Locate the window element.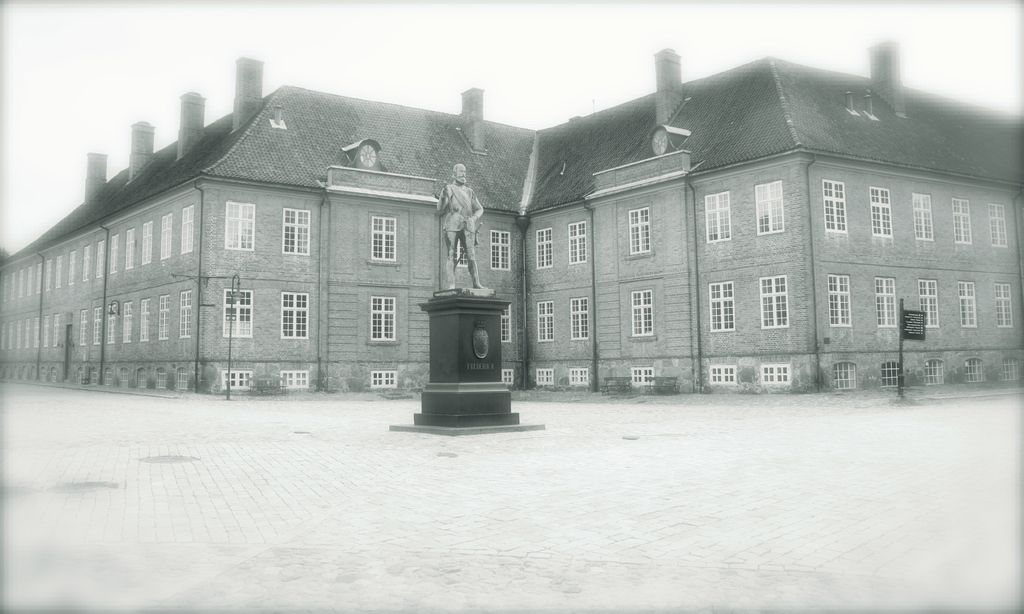
Element bbox: bbox=[220, 371, 254, 391].
